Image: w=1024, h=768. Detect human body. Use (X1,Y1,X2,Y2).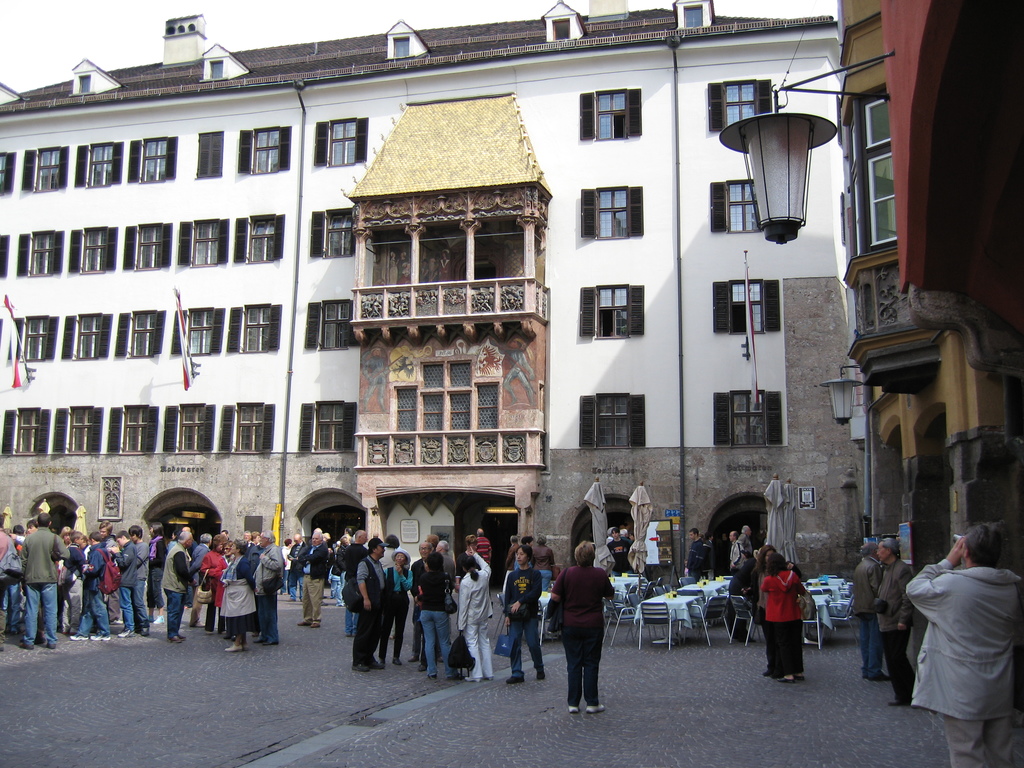
(184,531,206,627).
